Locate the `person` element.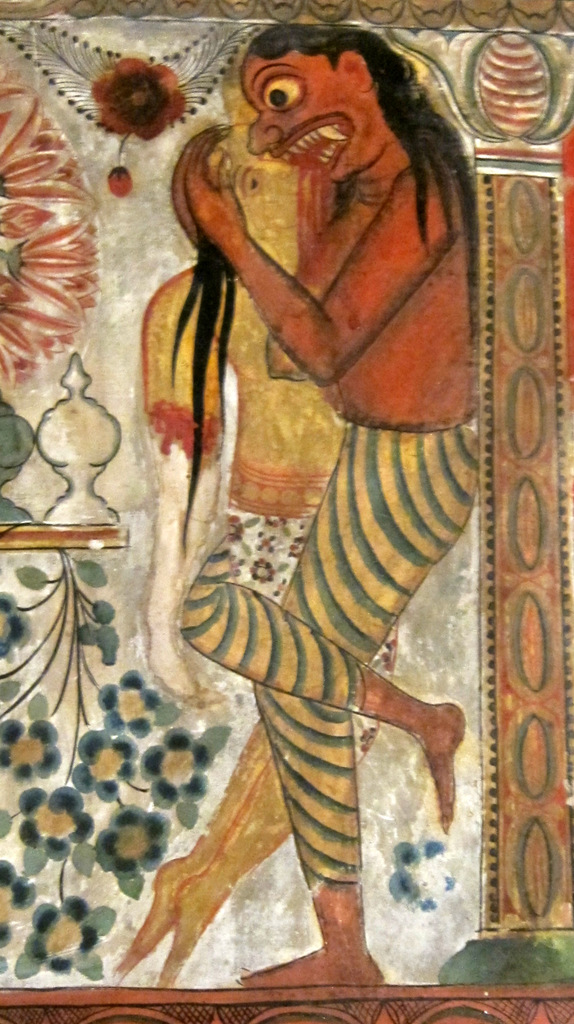
Element bbox: [171,23,479,986].
